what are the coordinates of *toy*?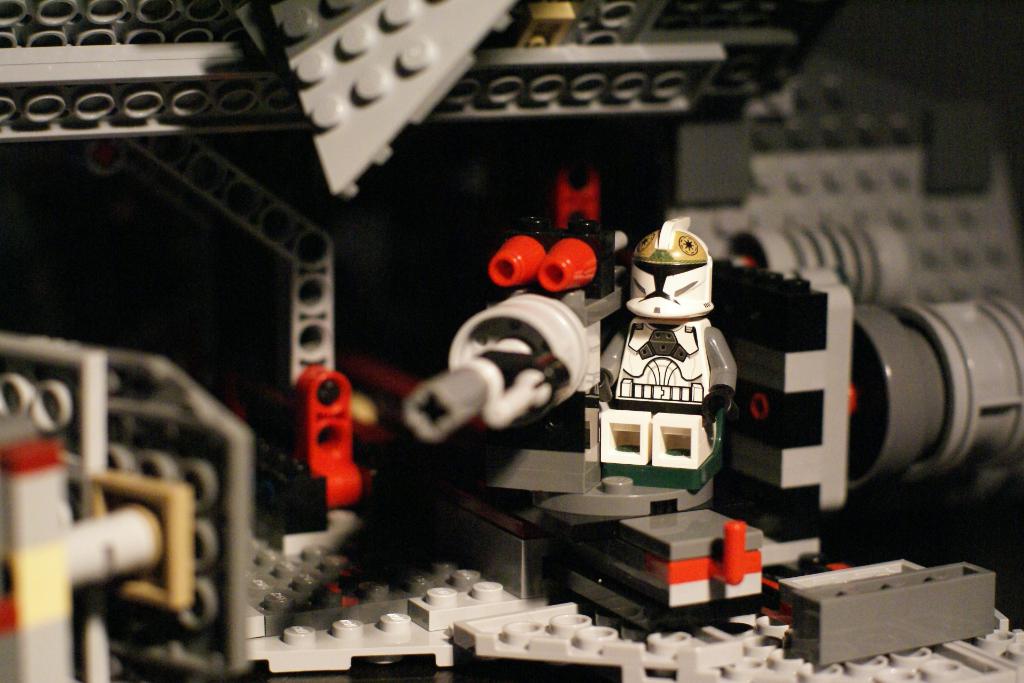
[0,0,1023,682].
